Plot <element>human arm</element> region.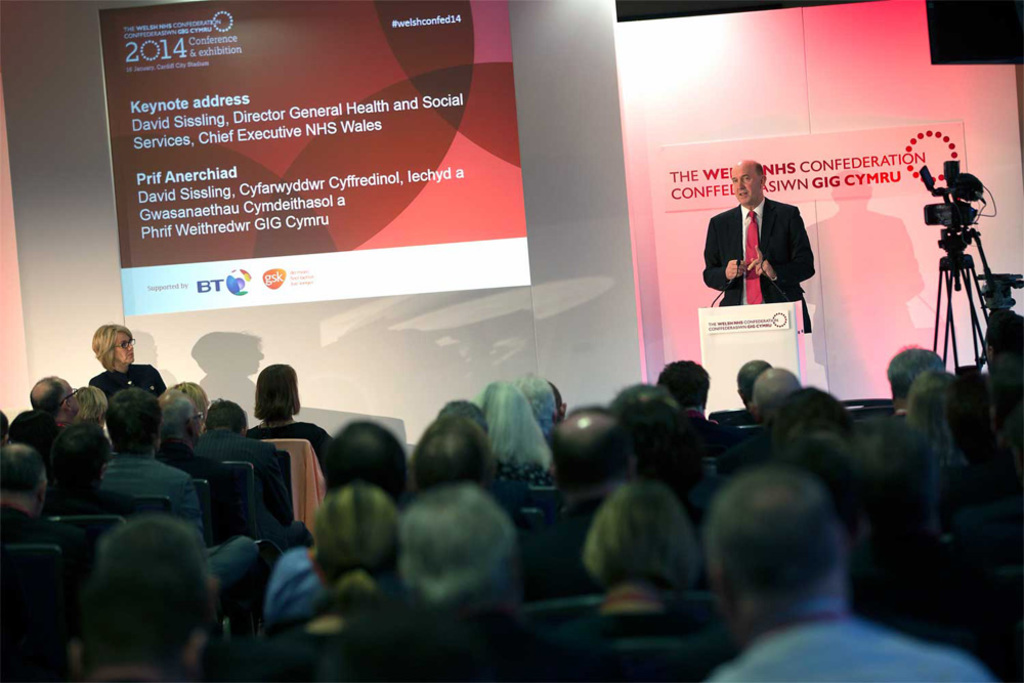
Plotted at x1=179, y1=478, x2=208, y2=539.
